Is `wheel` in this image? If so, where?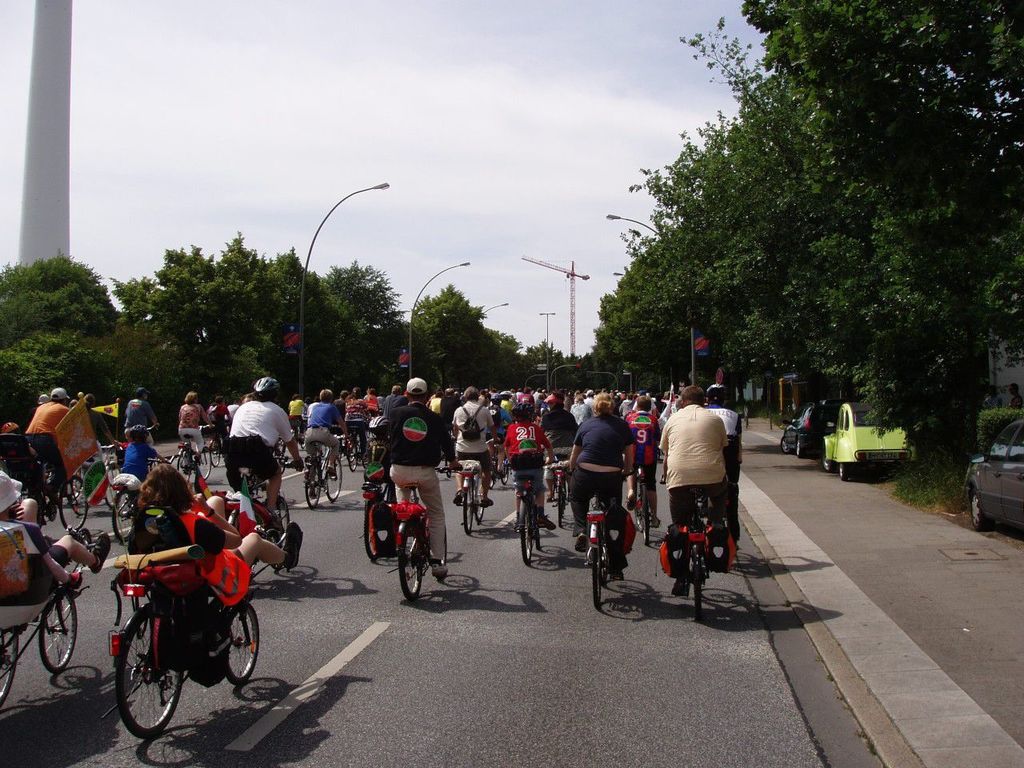
Yes, at bbox(600, 523, 610, 587).
